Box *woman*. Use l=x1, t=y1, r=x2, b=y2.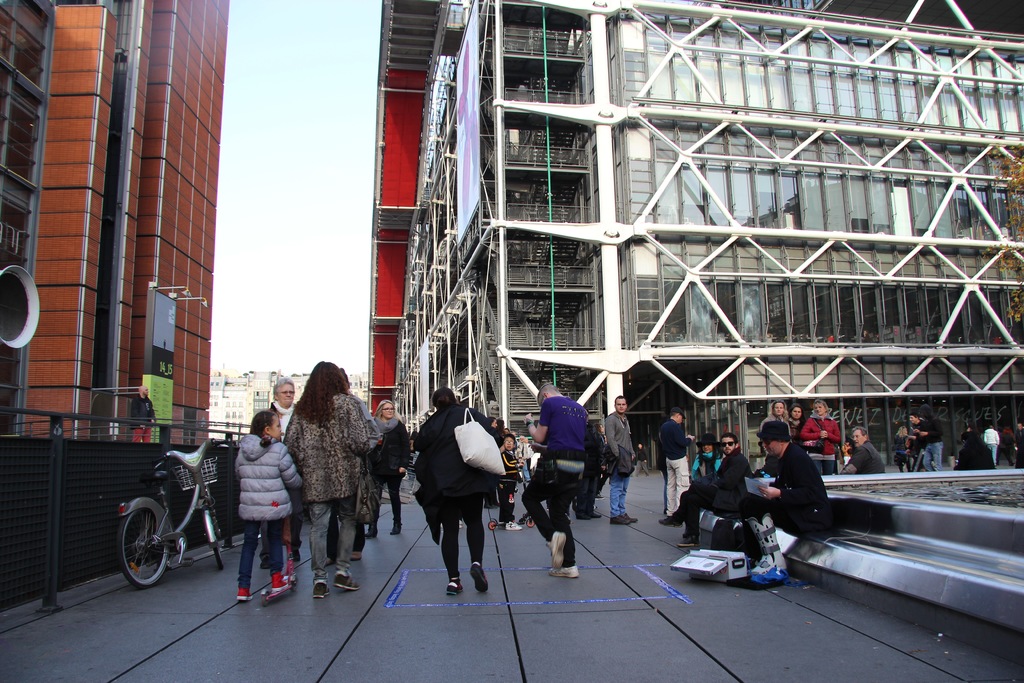
l=366, t=397, r=414, b=541.
